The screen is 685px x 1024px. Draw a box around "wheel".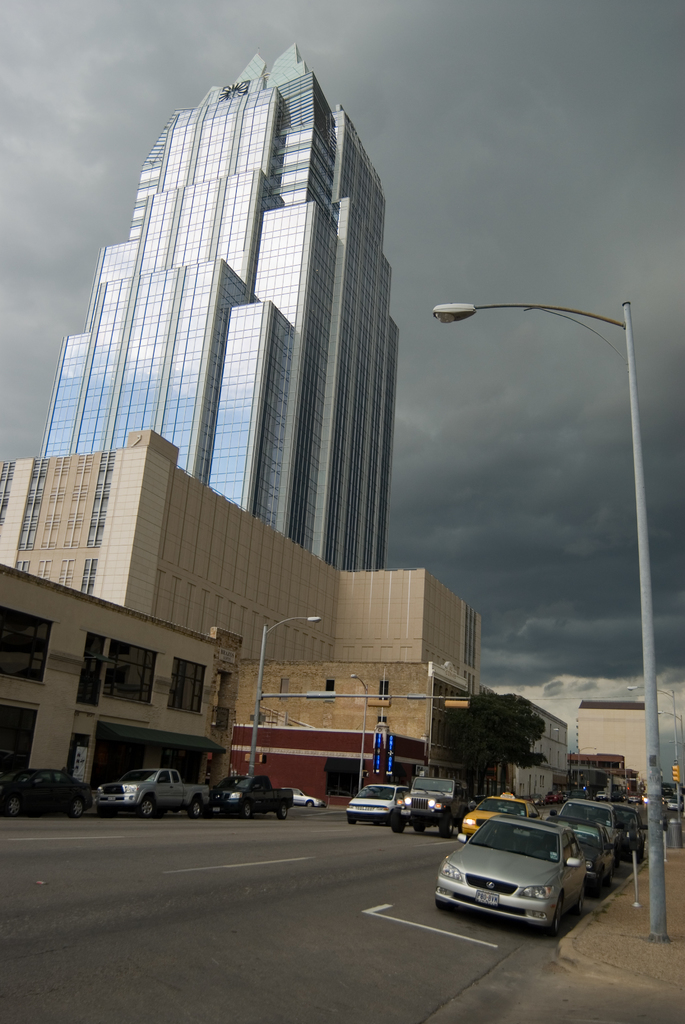
(x1=240, y1=802, x2=249, y2=821).
